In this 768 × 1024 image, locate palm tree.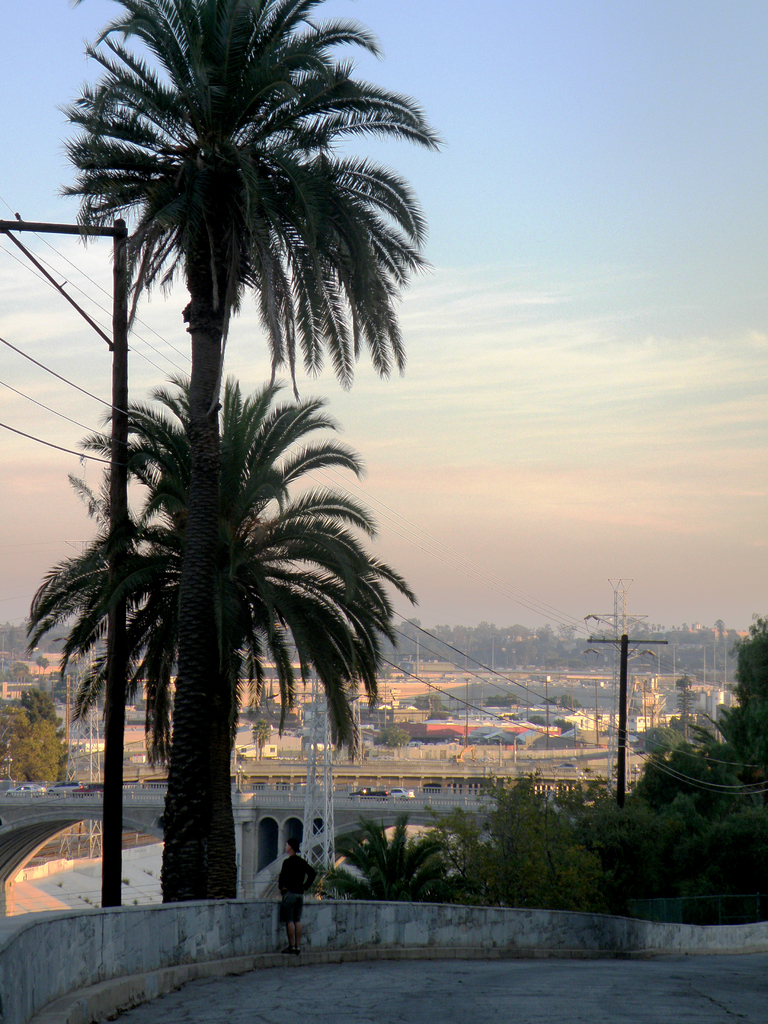
Bounding box: (40,395,351,913).
